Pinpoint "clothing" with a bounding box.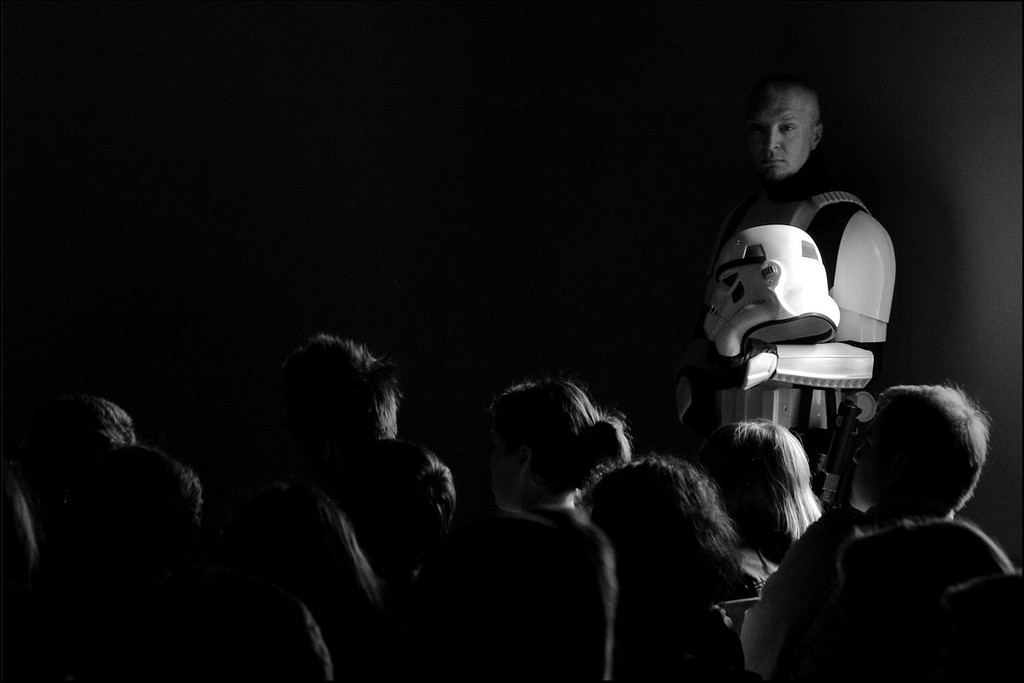
{"left": 683, "top": 155, "right": 912, "bottom": 469}.
